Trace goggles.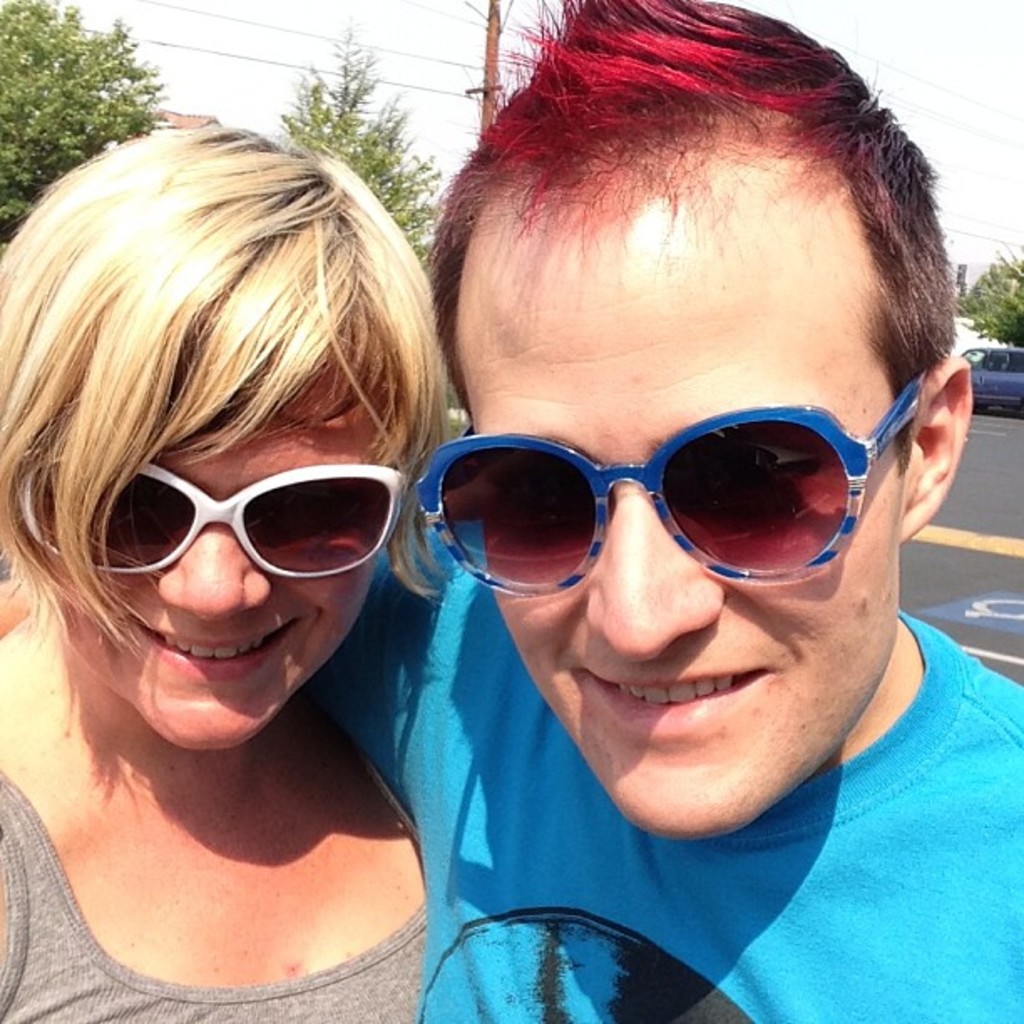
Traced to bbox(12, 458, 412, 579).
